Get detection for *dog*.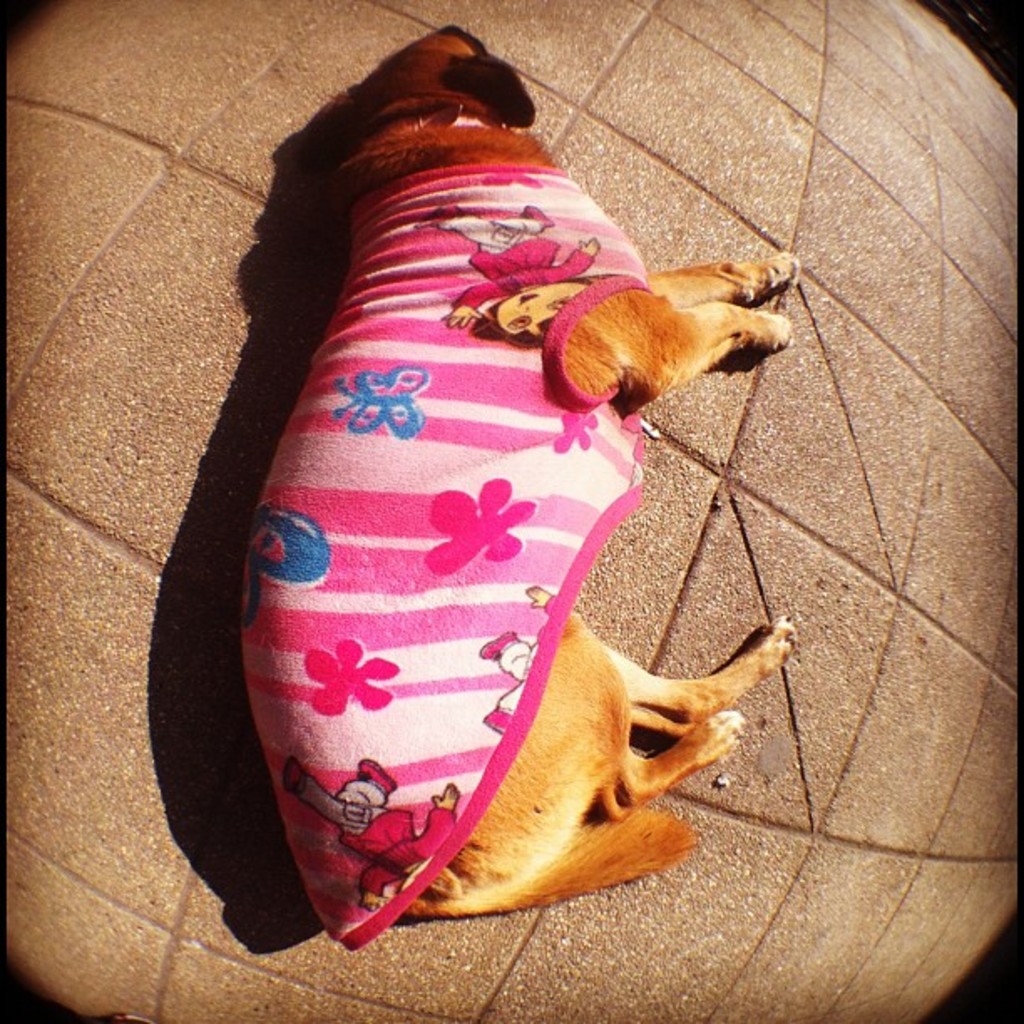
Detection: x1=241, y1=23, x2=805, y2=954.
